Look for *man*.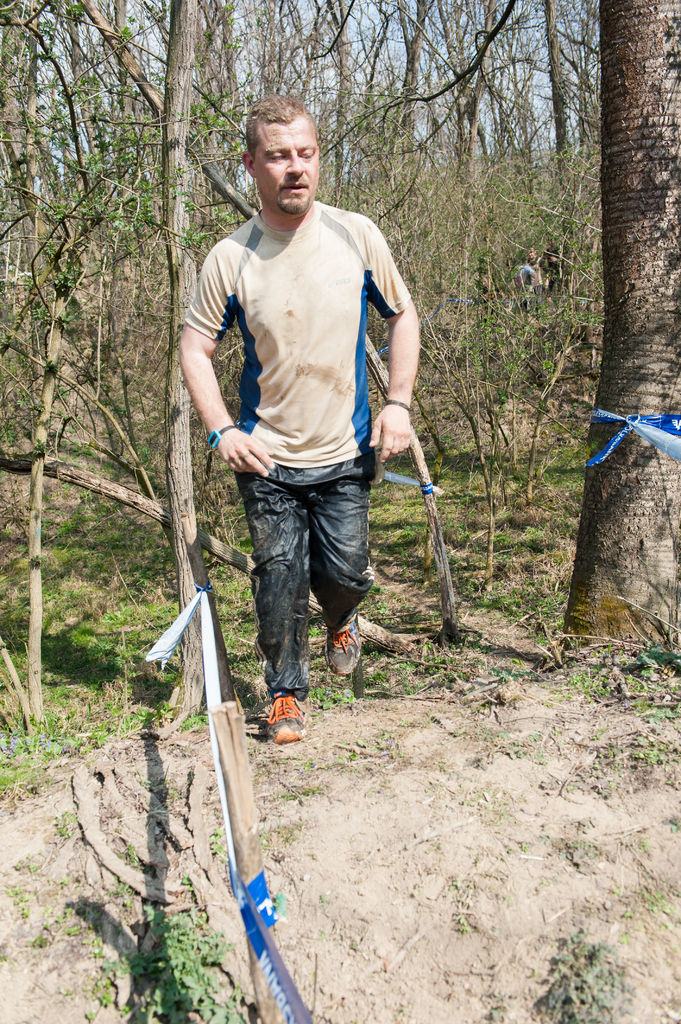
Found: rect(182, 94, 435, 778).
